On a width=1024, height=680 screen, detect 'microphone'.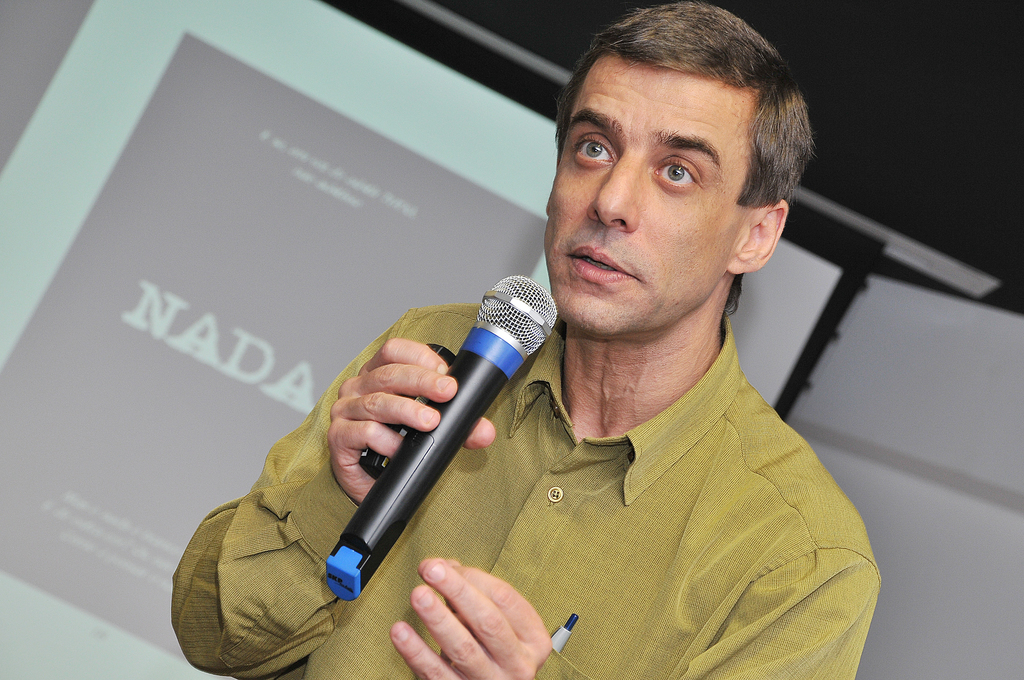
(x1=312, y1=302, x2=589, y2=614).
